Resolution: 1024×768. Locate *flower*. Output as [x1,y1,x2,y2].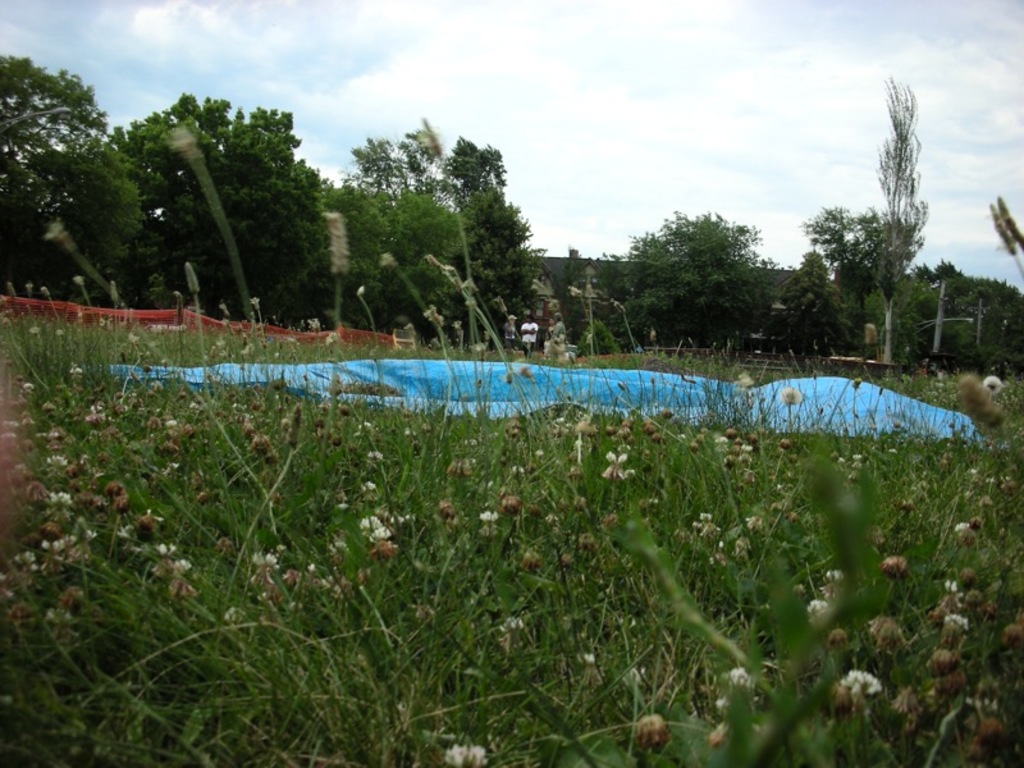
[965,465,982,480].
